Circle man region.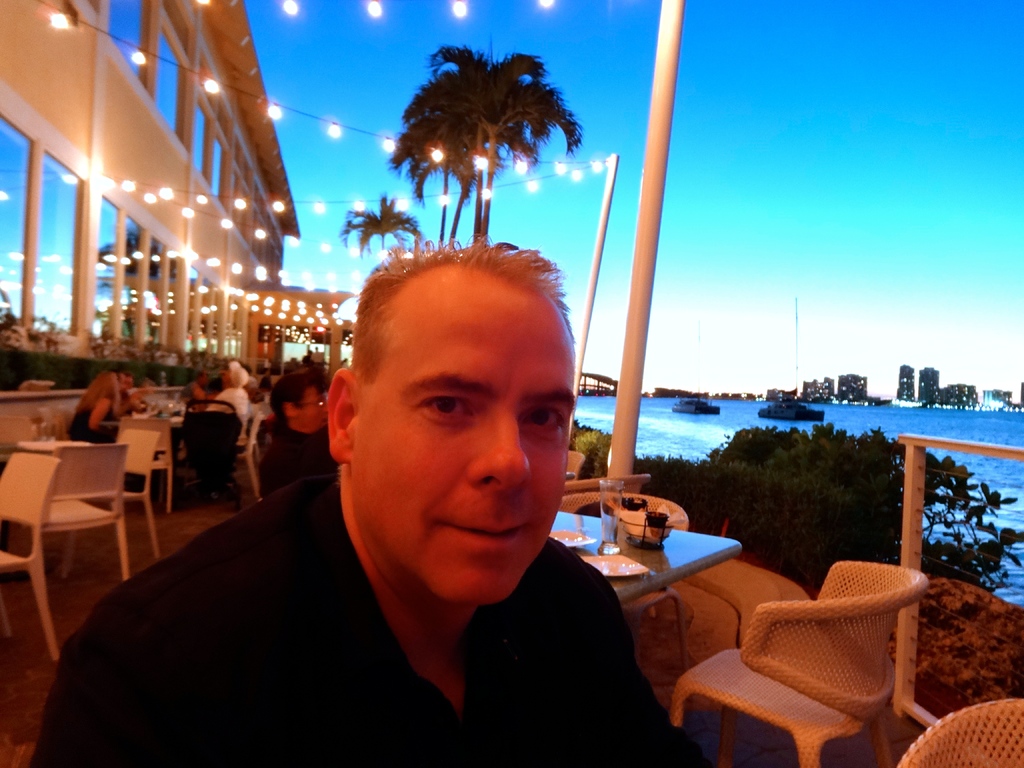
Region: region(120, 259, 746, 744).
